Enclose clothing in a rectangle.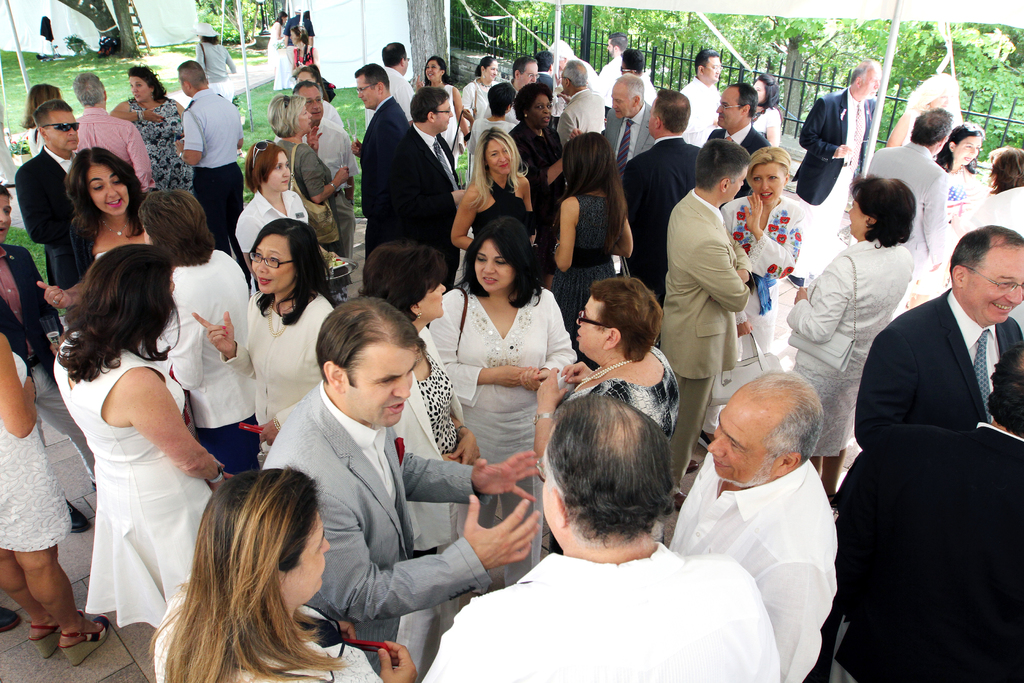
region(452, 524, 799, 670).
